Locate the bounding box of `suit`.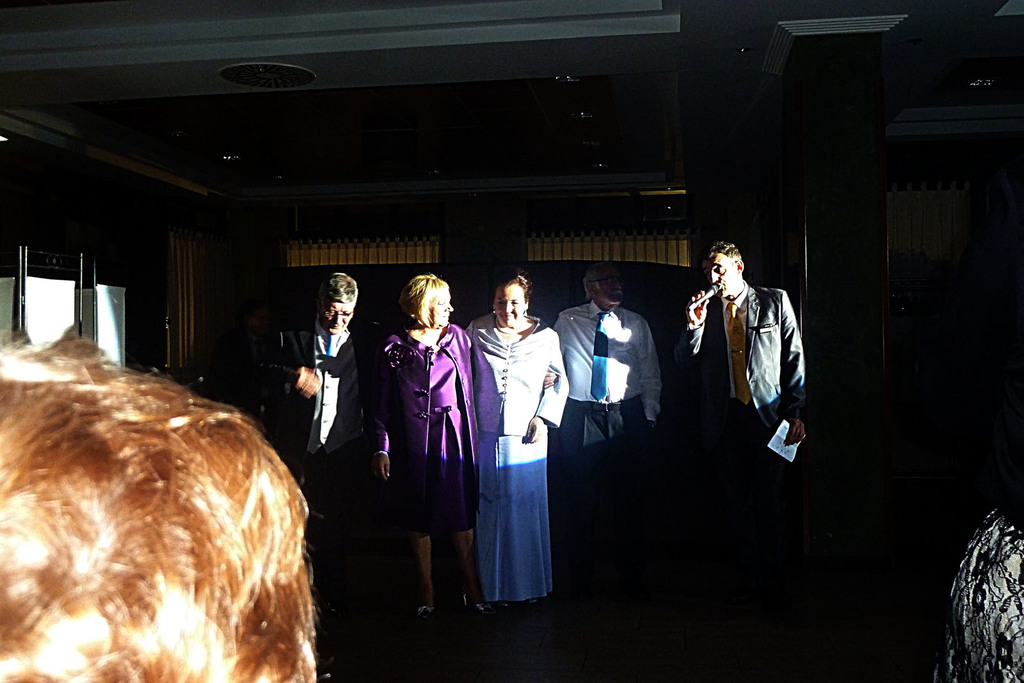
Bounding box: l=252, t=317, r=379, b=479.
